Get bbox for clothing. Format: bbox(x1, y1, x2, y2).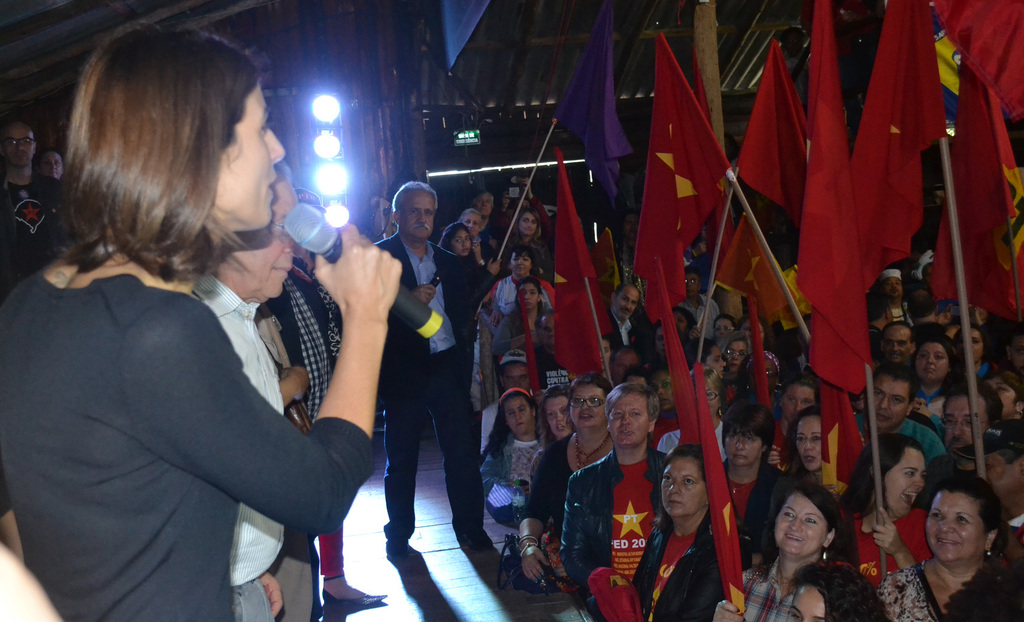
bbox(0, 159, 84, 290).
